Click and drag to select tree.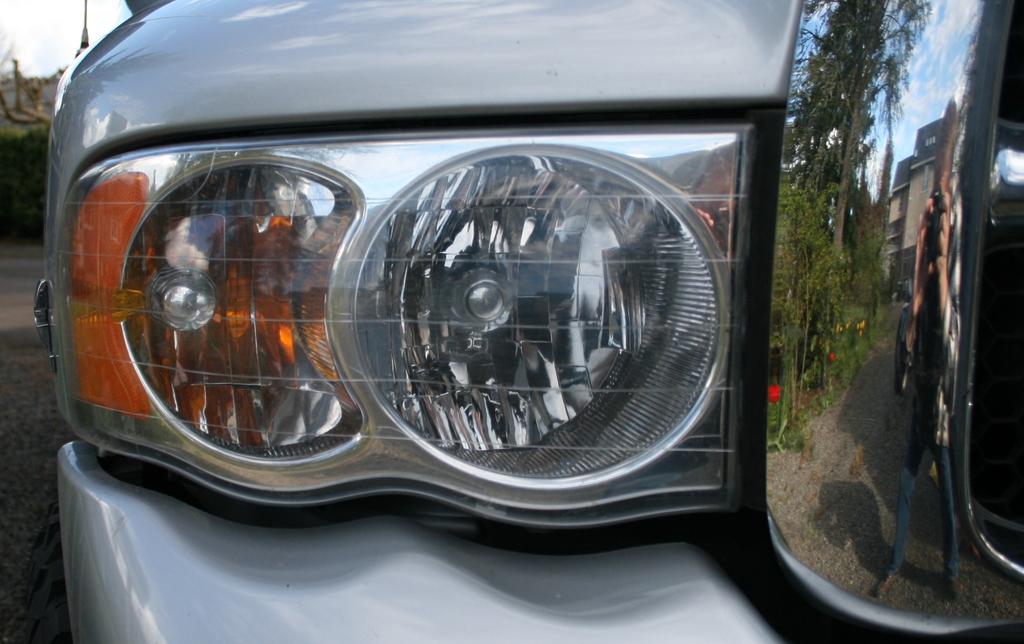
Selection: rect(780, 2, 934, 252).
